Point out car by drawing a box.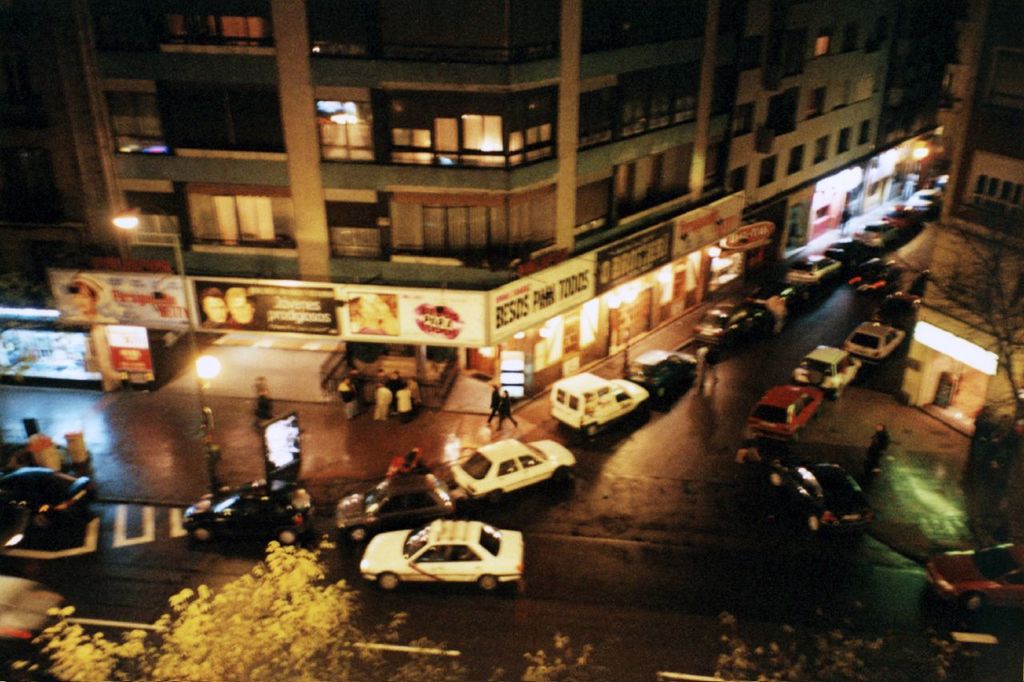
[637, 351, 695, 399].
